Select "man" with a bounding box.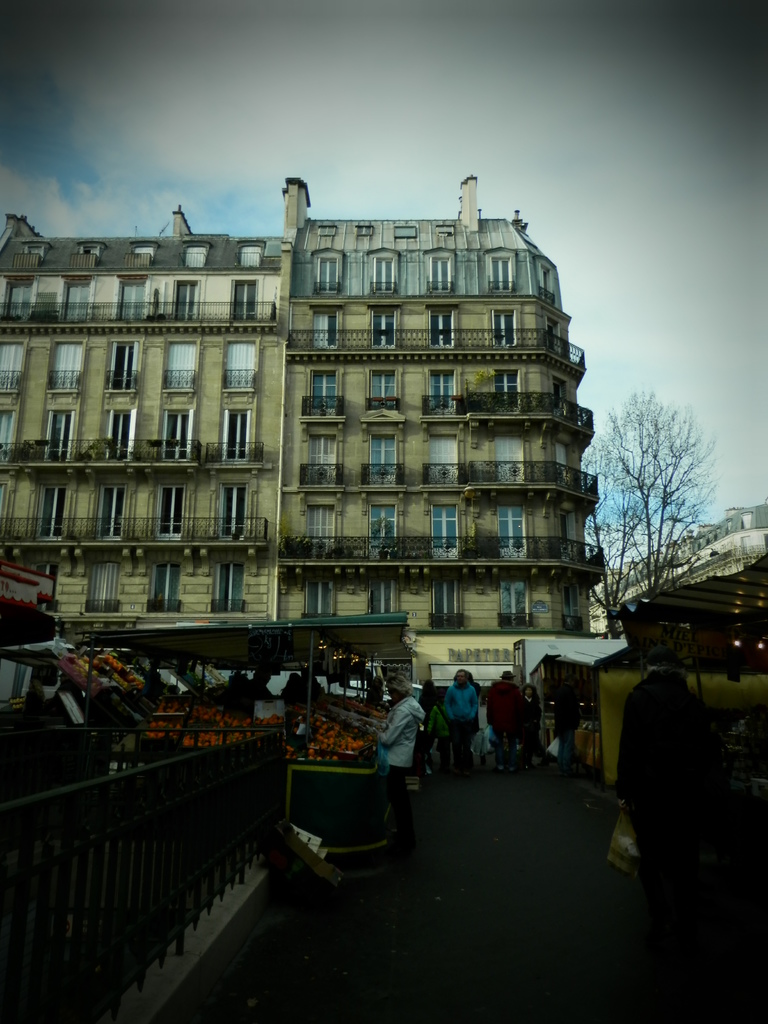
x1=484 y1=668 x2=524 y2=774.
